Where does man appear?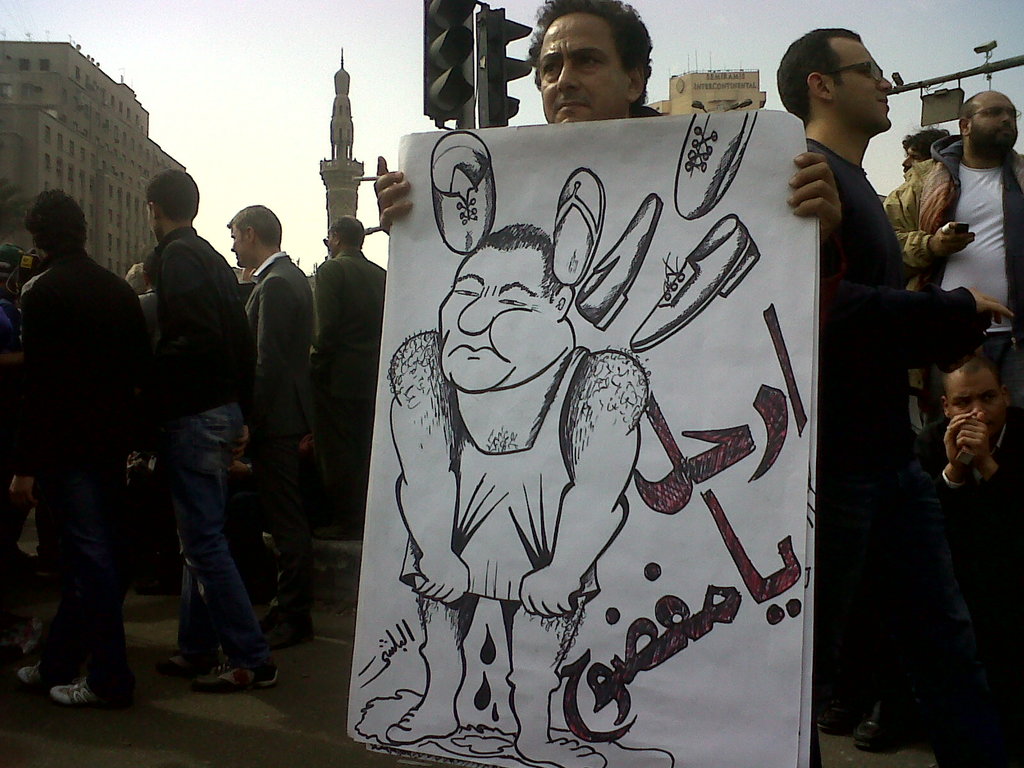
Appears at box=[307, 213, 388, 537].
